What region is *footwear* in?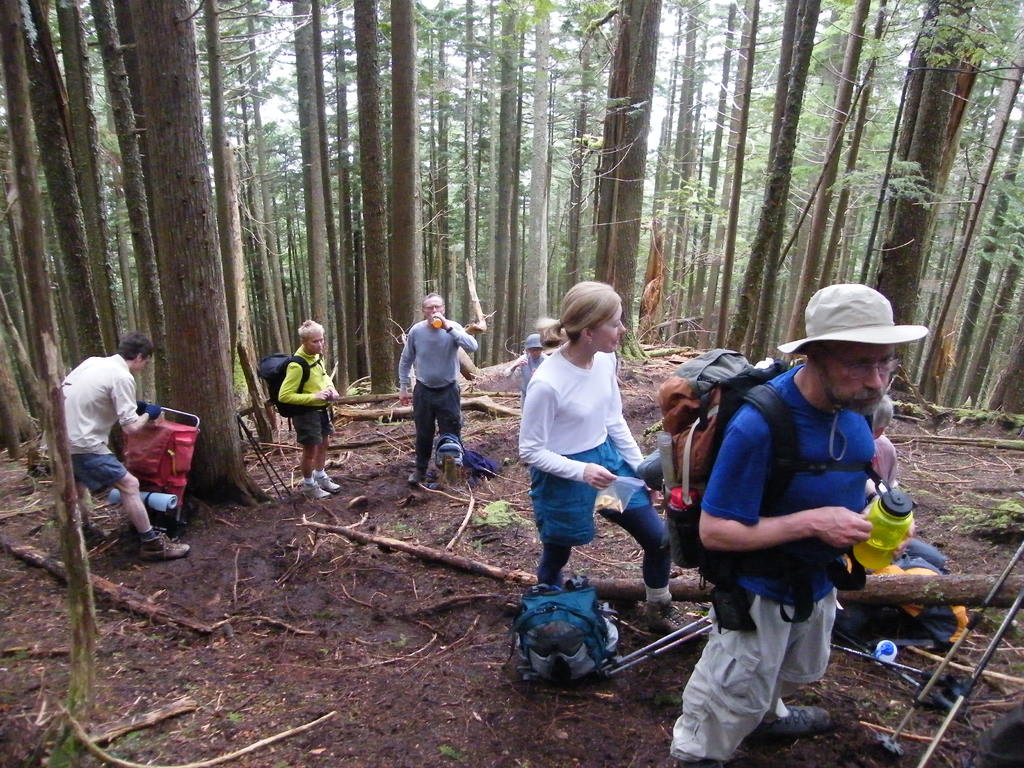
detection(404, 467, 420, 483).
